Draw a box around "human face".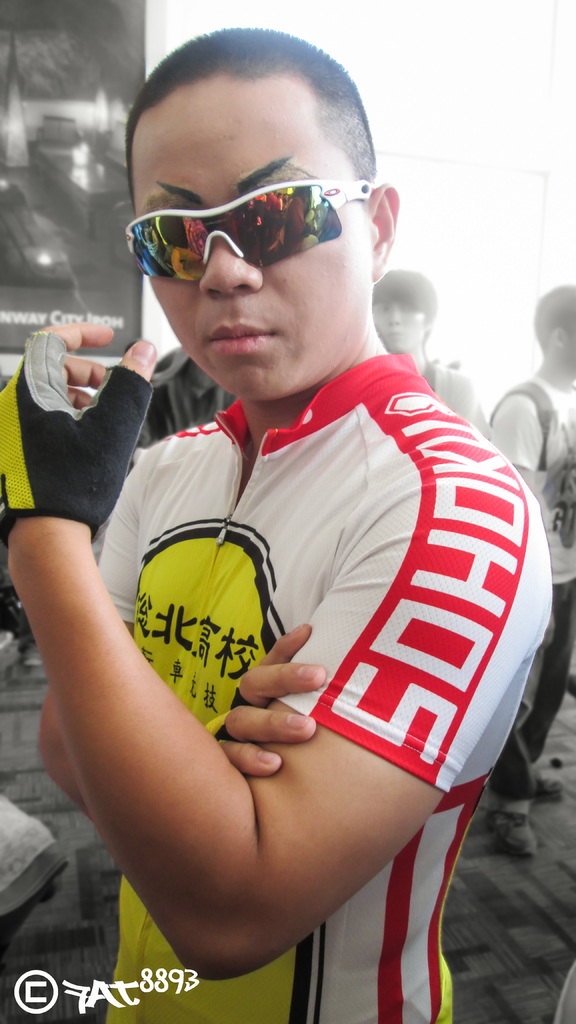
{"left": 133, "top": 85, "right": 369, "bottom": 396}.
